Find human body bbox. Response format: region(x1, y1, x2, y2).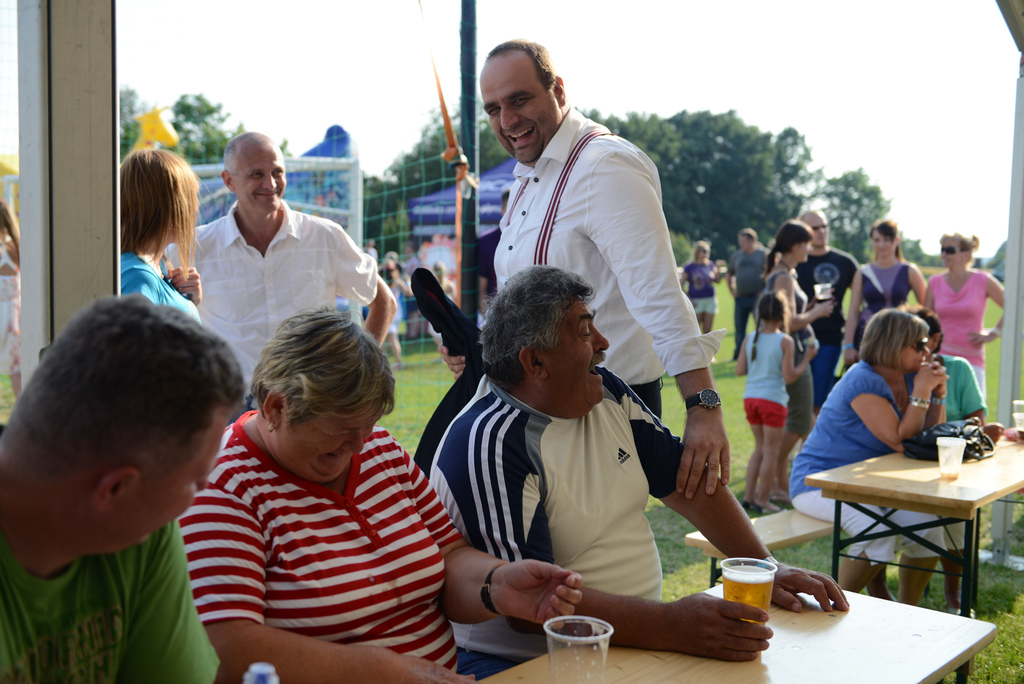
region(174, 409, 584, 683).
